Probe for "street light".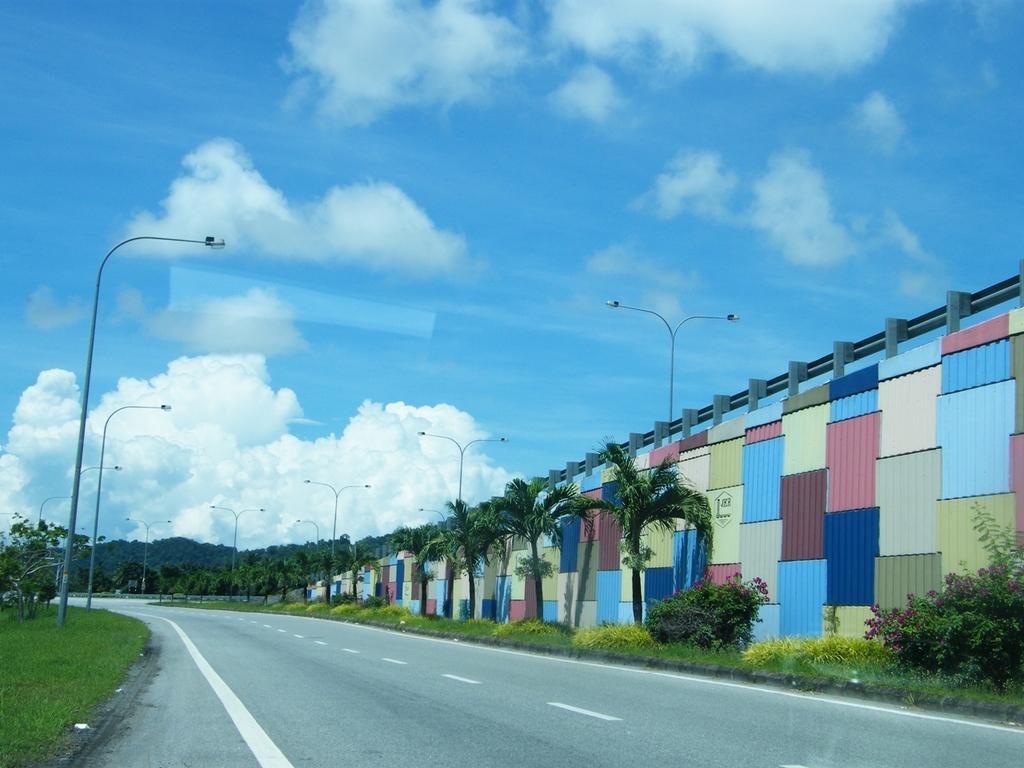
Probe result: 292 516 318 546.
